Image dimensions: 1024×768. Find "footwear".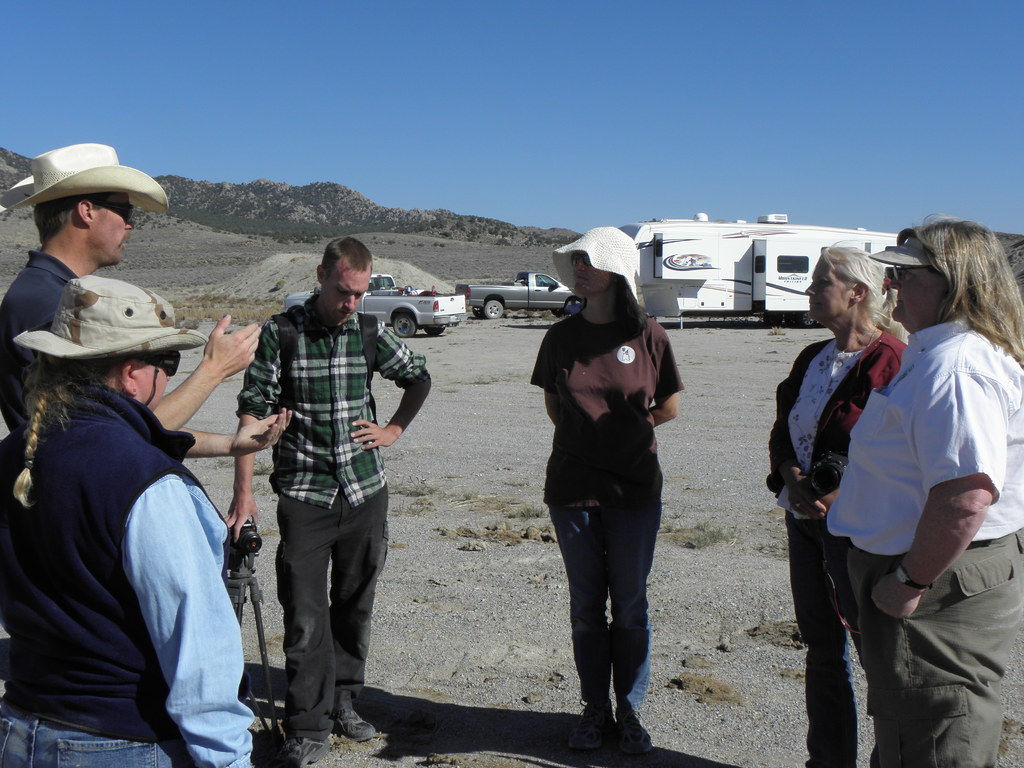
[x1=618, y1=719, x2=652, y2=759].
